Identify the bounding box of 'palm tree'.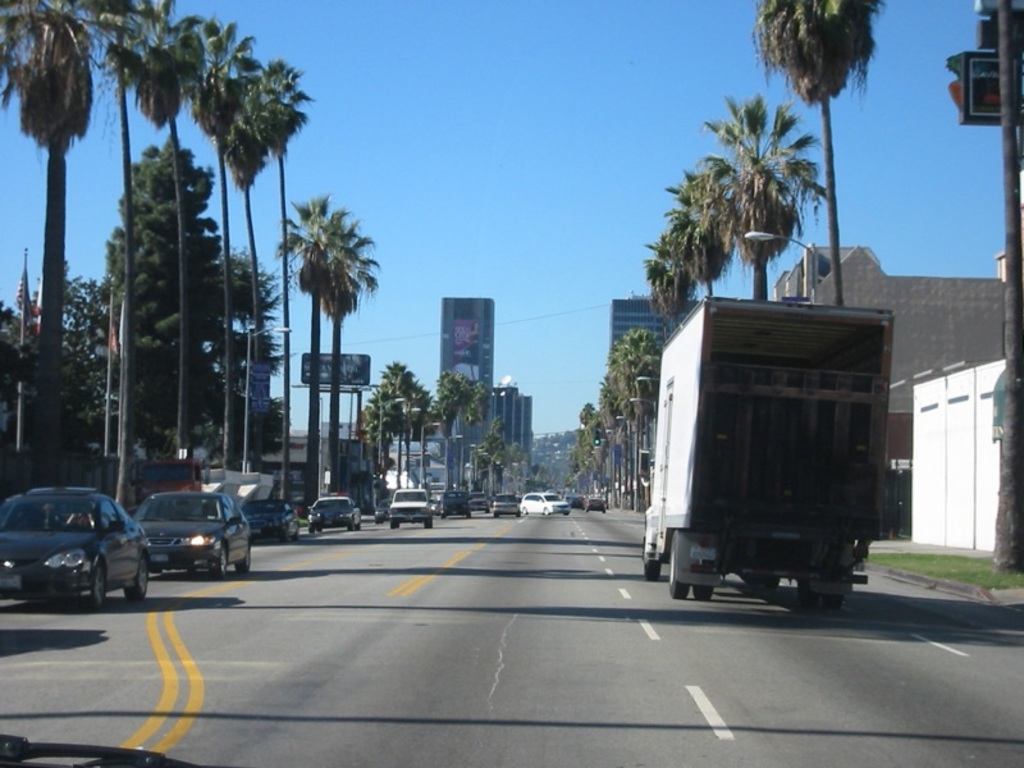
select_region(274, 180, 367, 508).
